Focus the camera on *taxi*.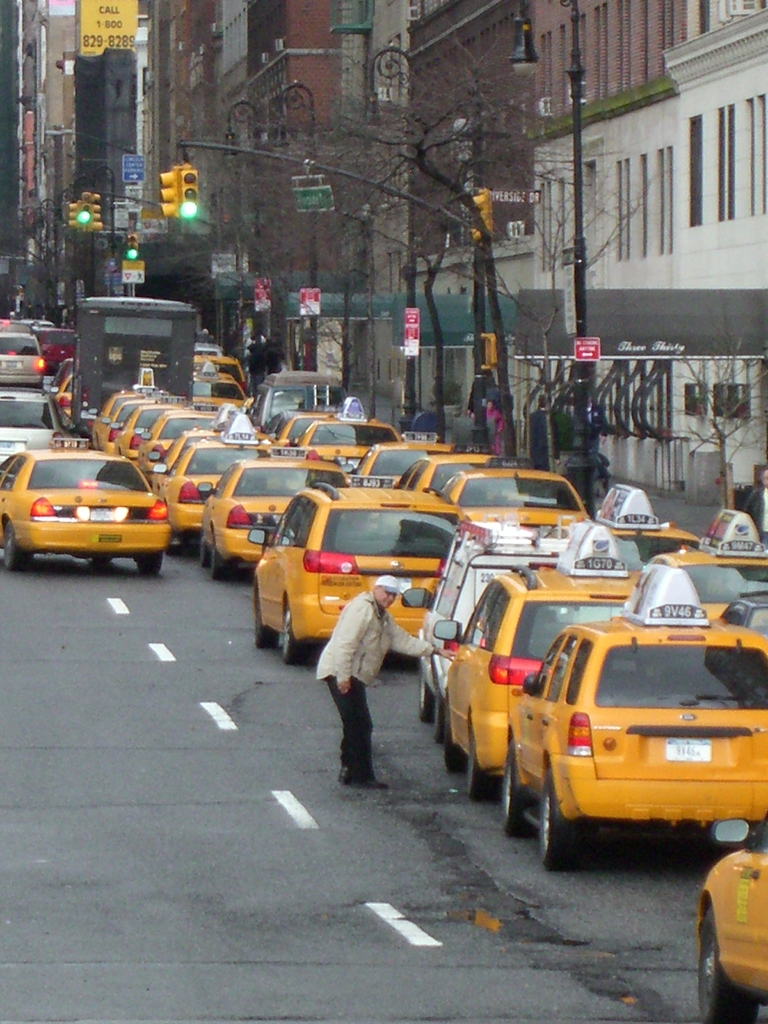
Focus region: left=394, top=445, right=534, bottom=505.
